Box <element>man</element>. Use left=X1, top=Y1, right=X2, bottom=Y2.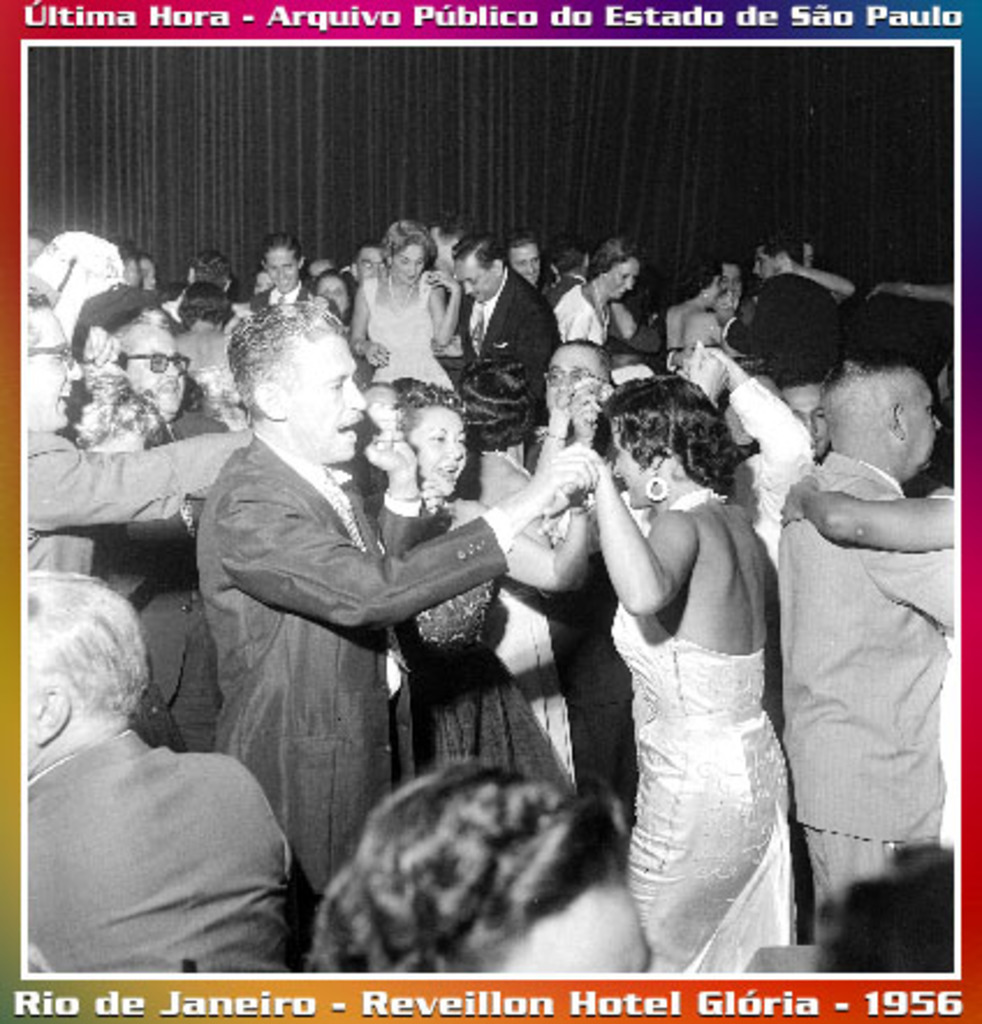
left=456, top=229, right=558, bottom=429.
